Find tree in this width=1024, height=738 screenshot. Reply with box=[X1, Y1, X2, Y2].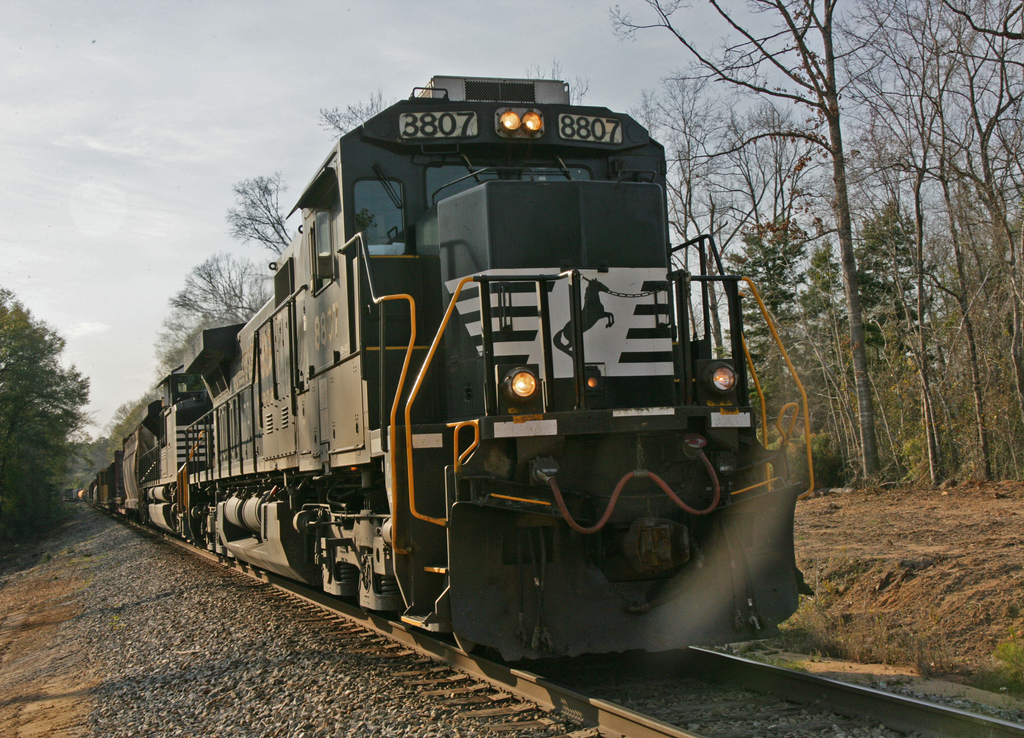
box=[98, 392, 168, 459].
